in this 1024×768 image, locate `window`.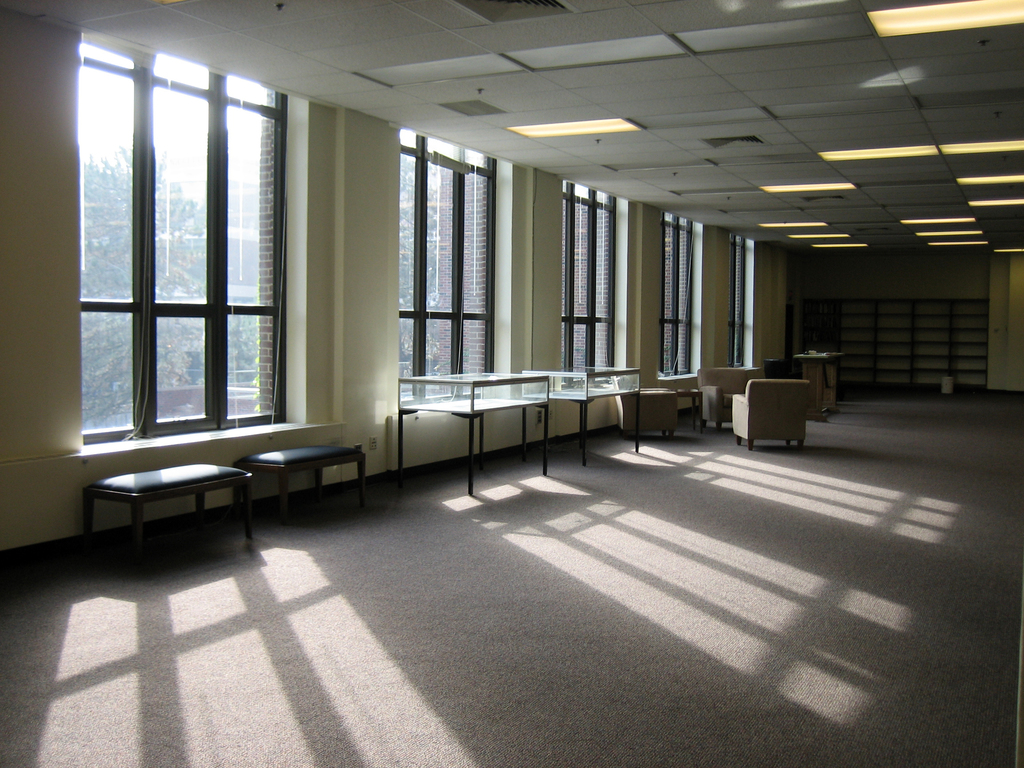
Bounding box: detection(722, 231, 747, 365).
